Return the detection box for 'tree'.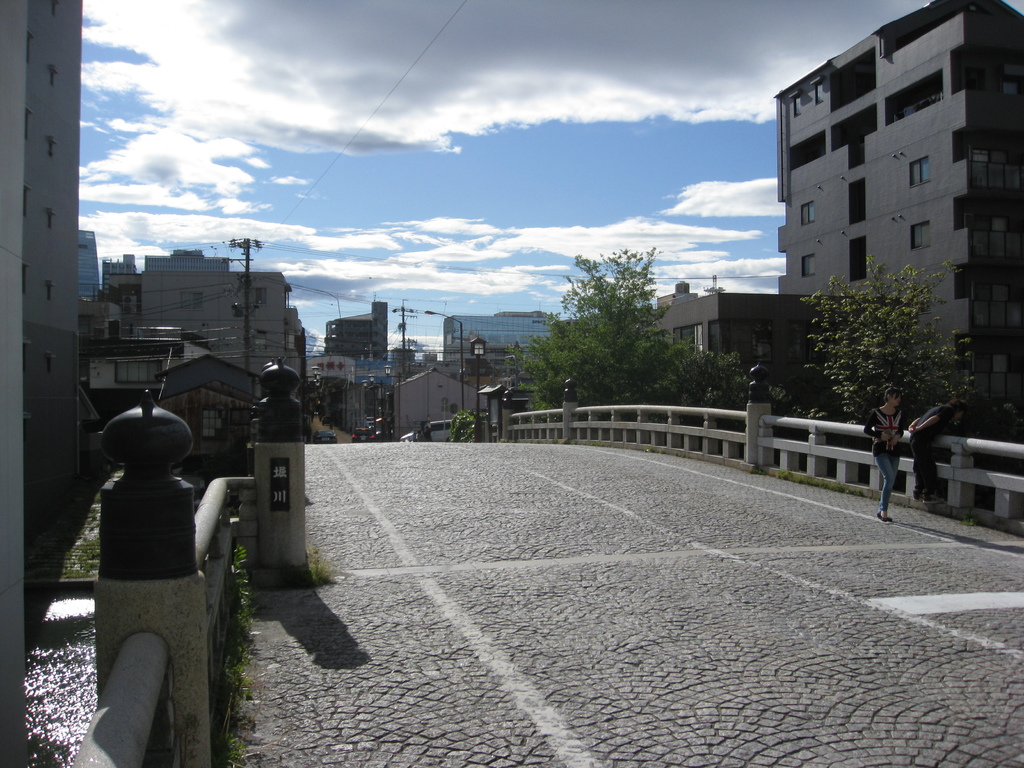
pyautogui.locateOnScreen(796, 256, 971, 420).
